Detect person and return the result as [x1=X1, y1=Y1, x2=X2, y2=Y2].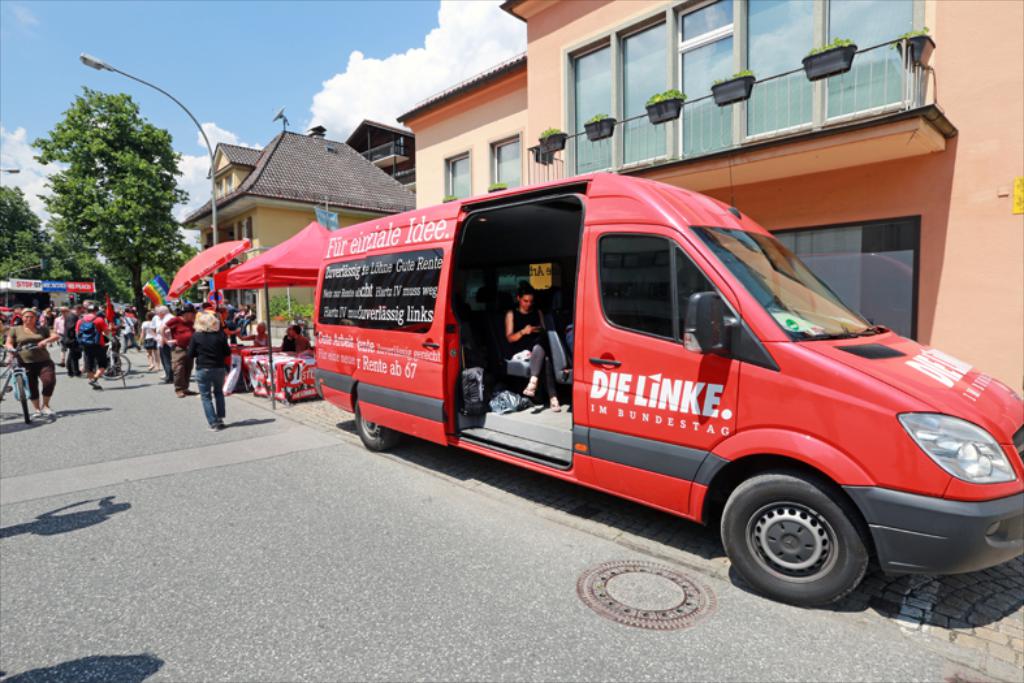
[x1=75, y1=298, x2=112, y2=392].
